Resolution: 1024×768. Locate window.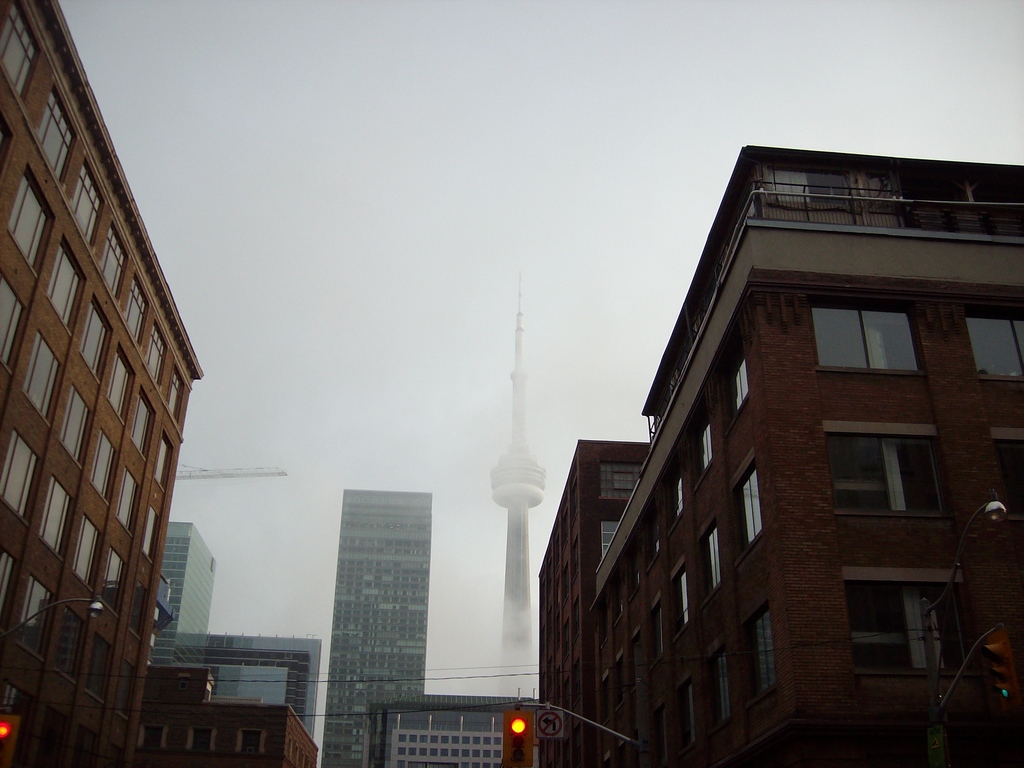
detection(50, 241, 91, 325).
